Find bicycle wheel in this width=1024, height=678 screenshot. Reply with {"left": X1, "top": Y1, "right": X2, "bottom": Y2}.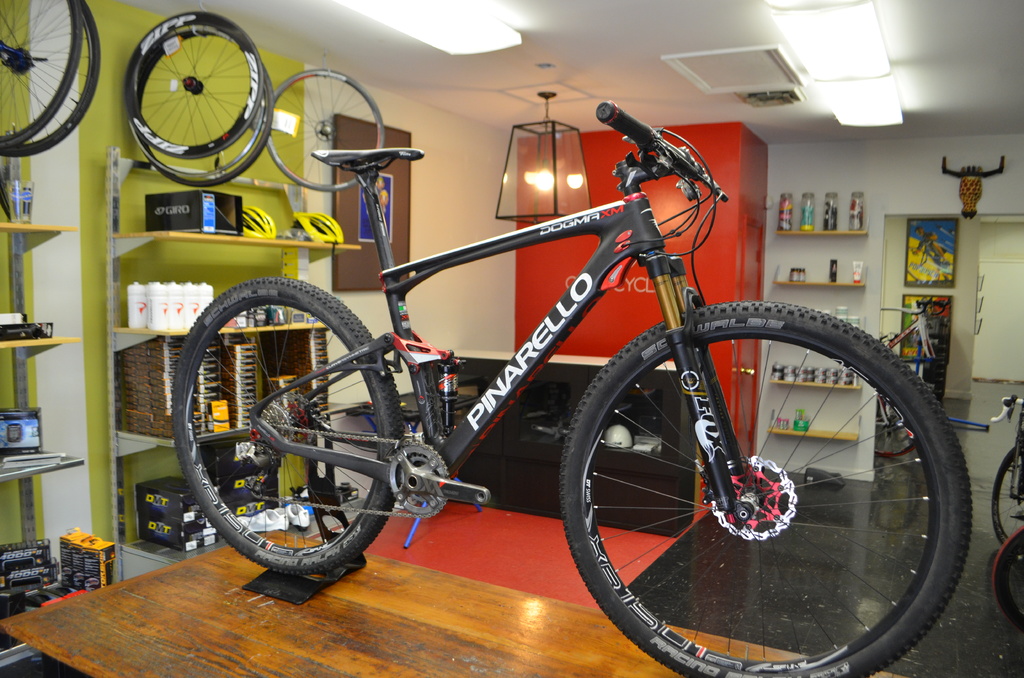
{"left": 133, "top": 33, "right": 273, "bottom": 191}.
